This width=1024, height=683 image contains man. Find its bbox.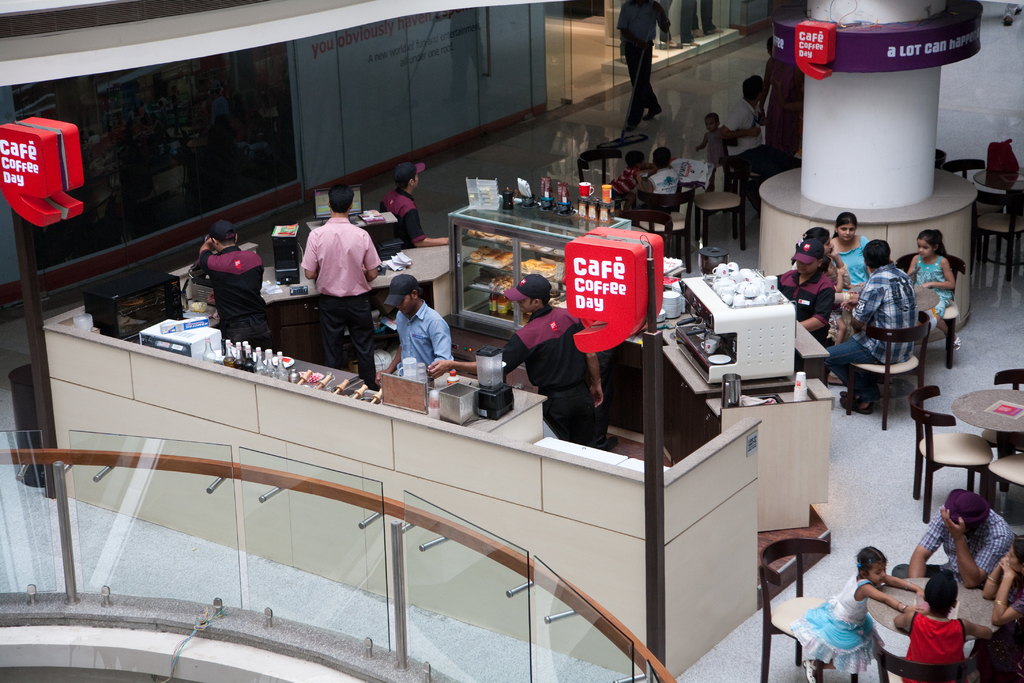
x1=719 y1=73 x2=795 y2=208.
